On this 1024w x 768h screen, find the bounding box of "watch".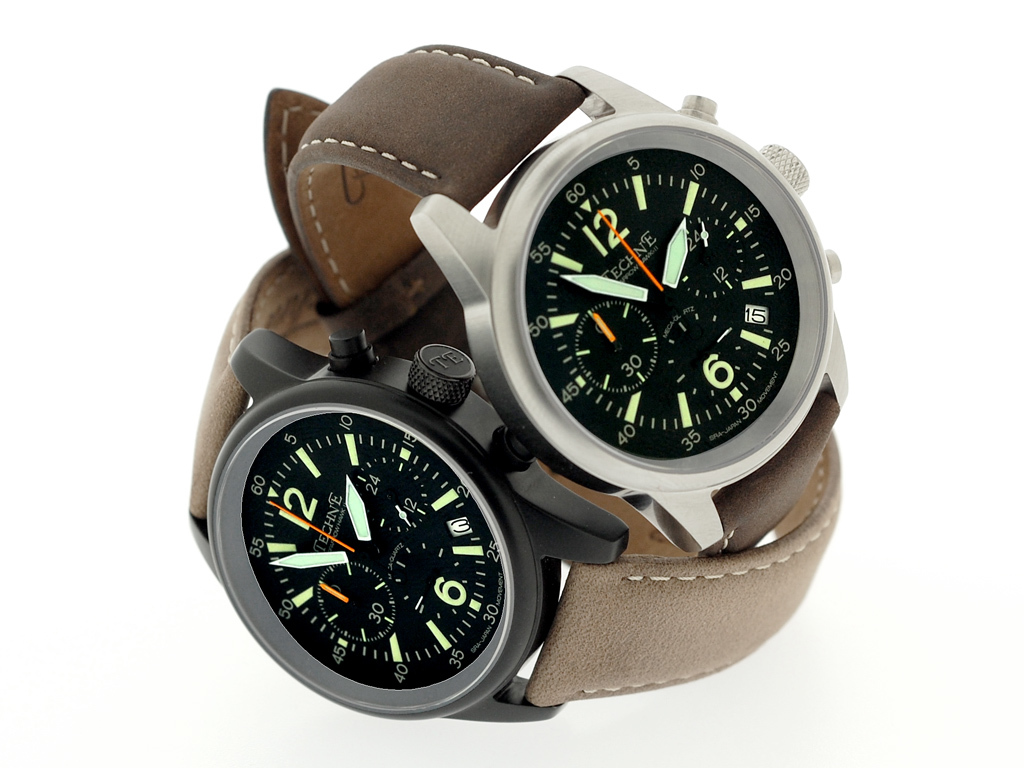
Bounding box: 186:250:843:726.
